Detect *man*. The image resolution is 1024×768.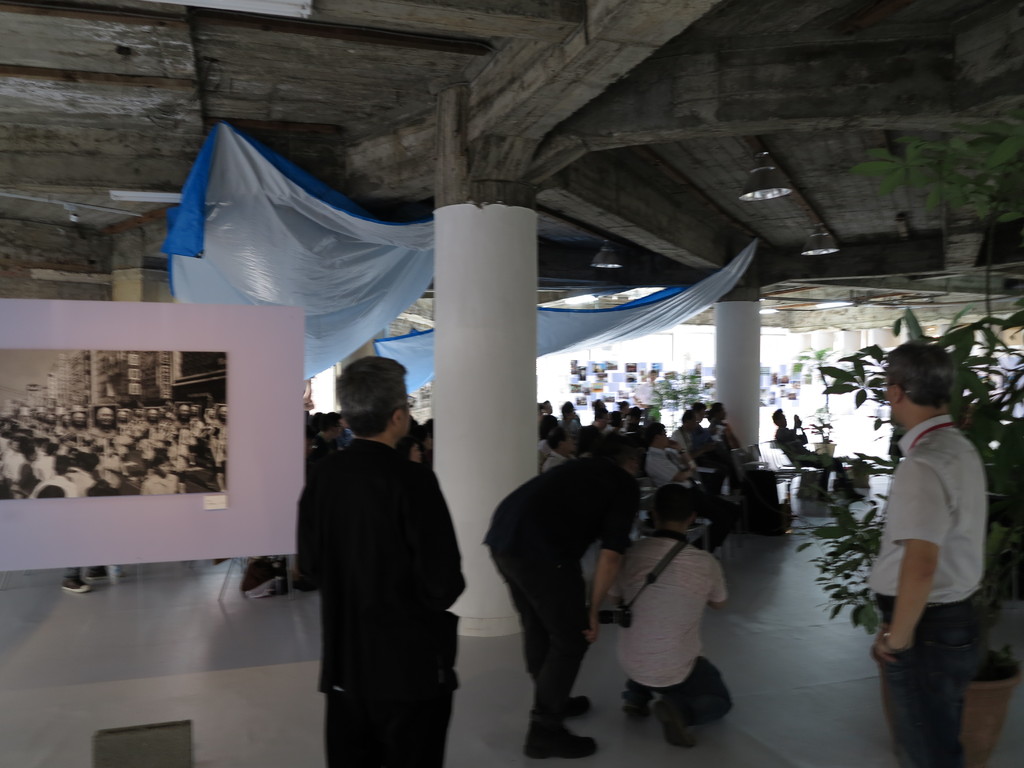
rect(849, 291, 1017, 762).
